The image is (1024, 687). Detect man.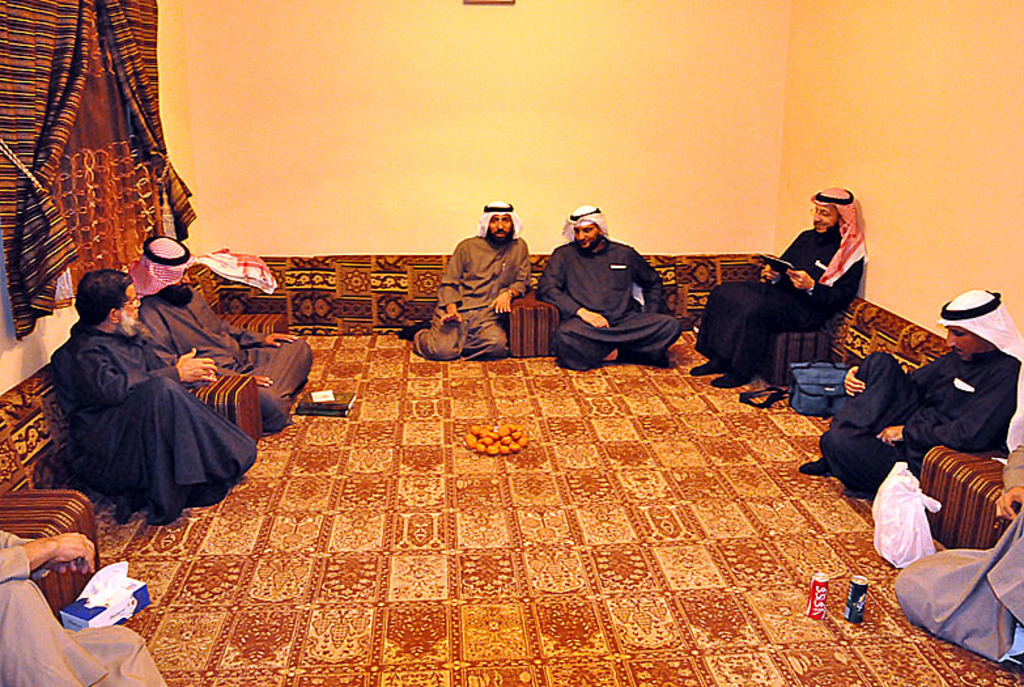
Detection: 0, 533, 166, 686.
